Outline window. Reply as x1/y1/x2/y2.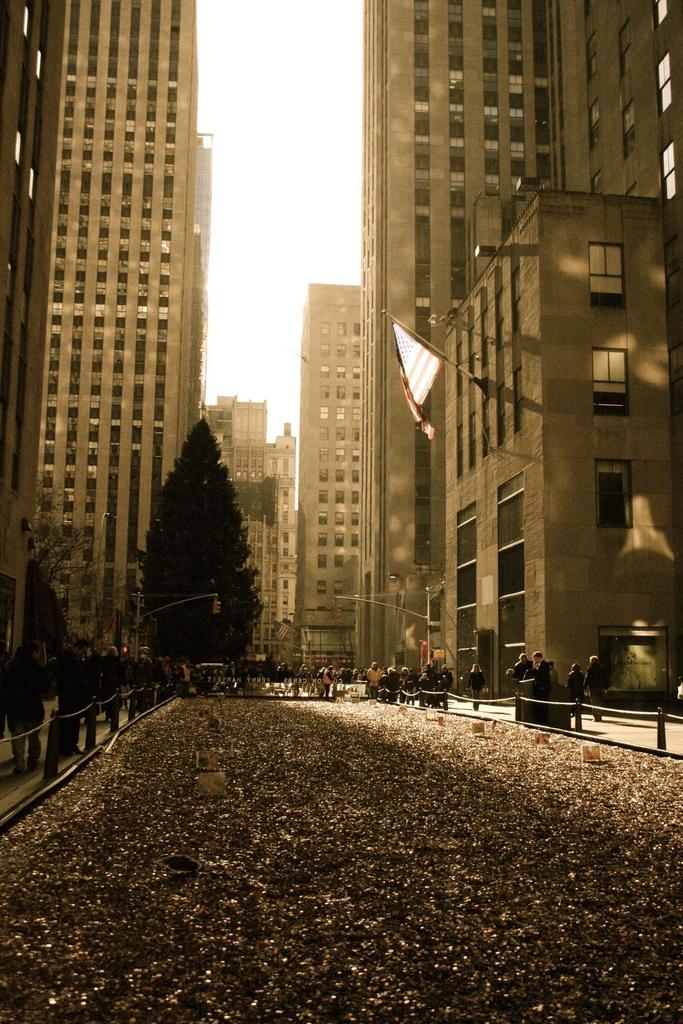
616/31/635/75.
